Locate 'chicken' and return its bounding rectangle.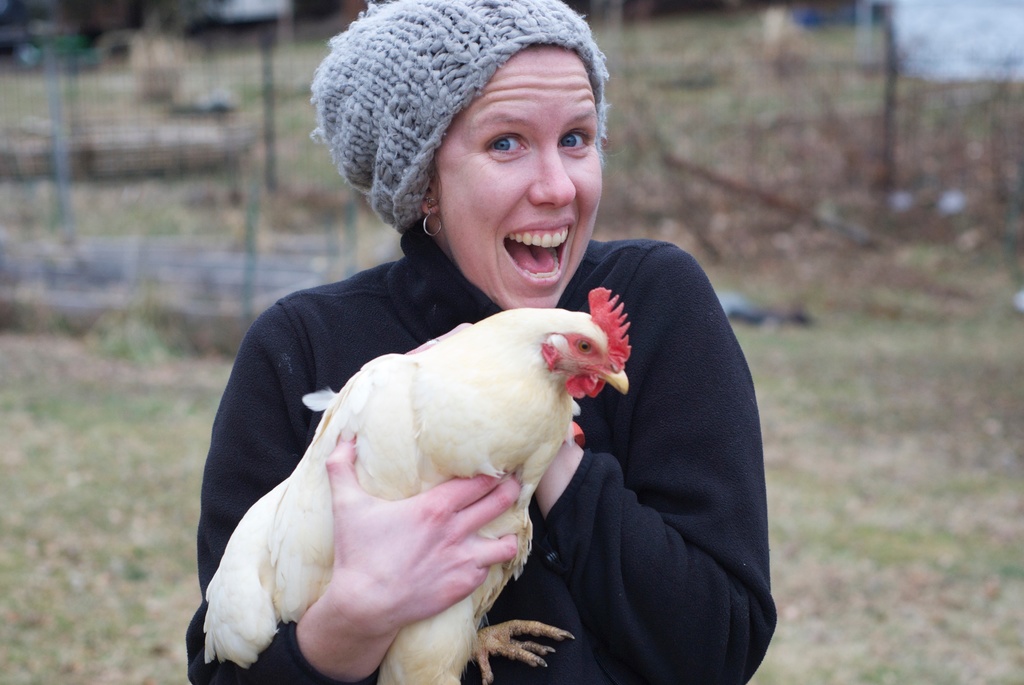
203/285/630/671.
